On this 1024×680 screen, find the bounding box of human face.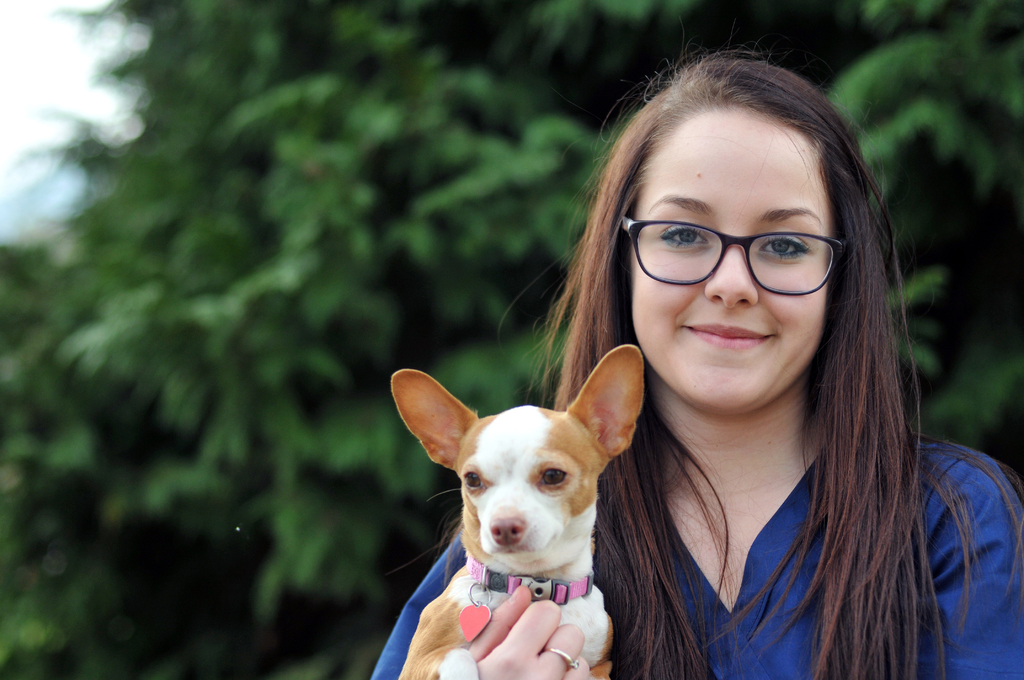
Bounding box: <bbox>627, 96, 834, 412</bbox>.
